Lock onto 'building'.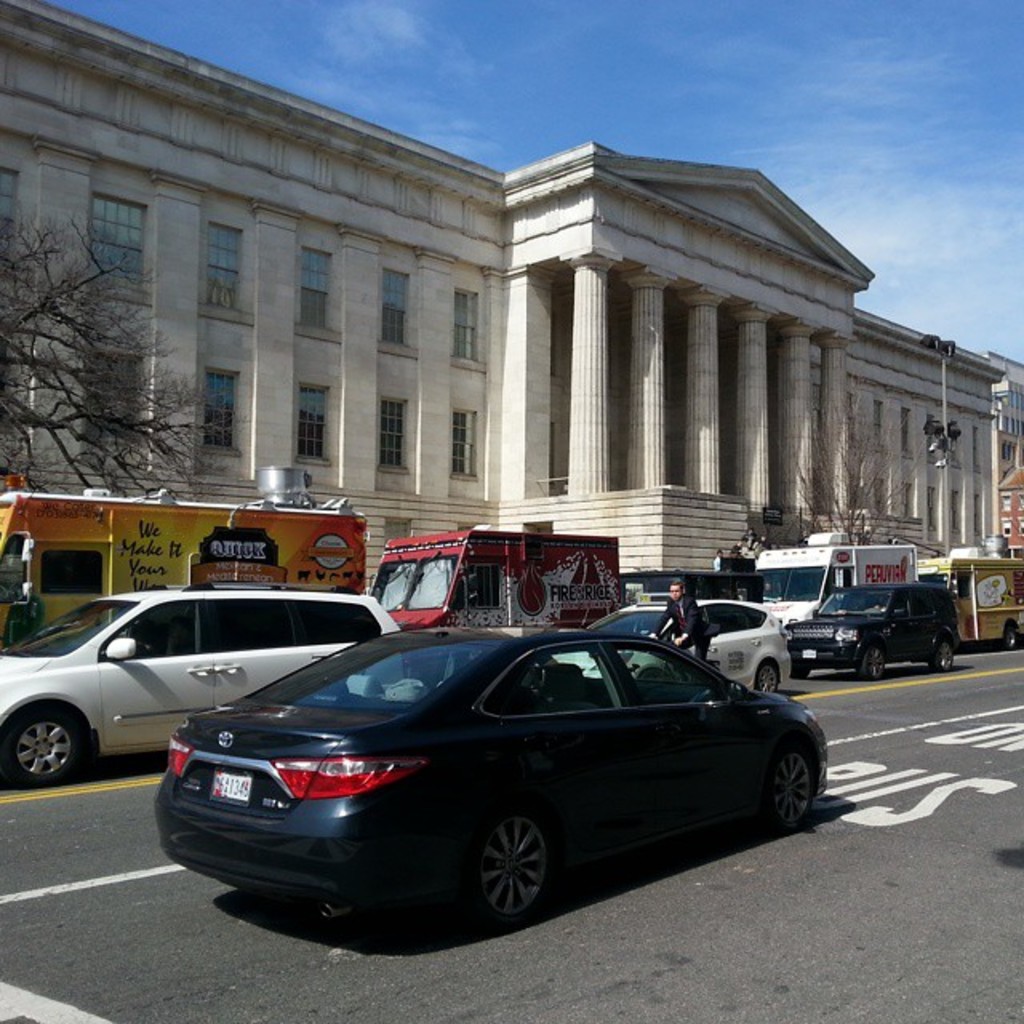
Locked: [1000,470,1021,560].
